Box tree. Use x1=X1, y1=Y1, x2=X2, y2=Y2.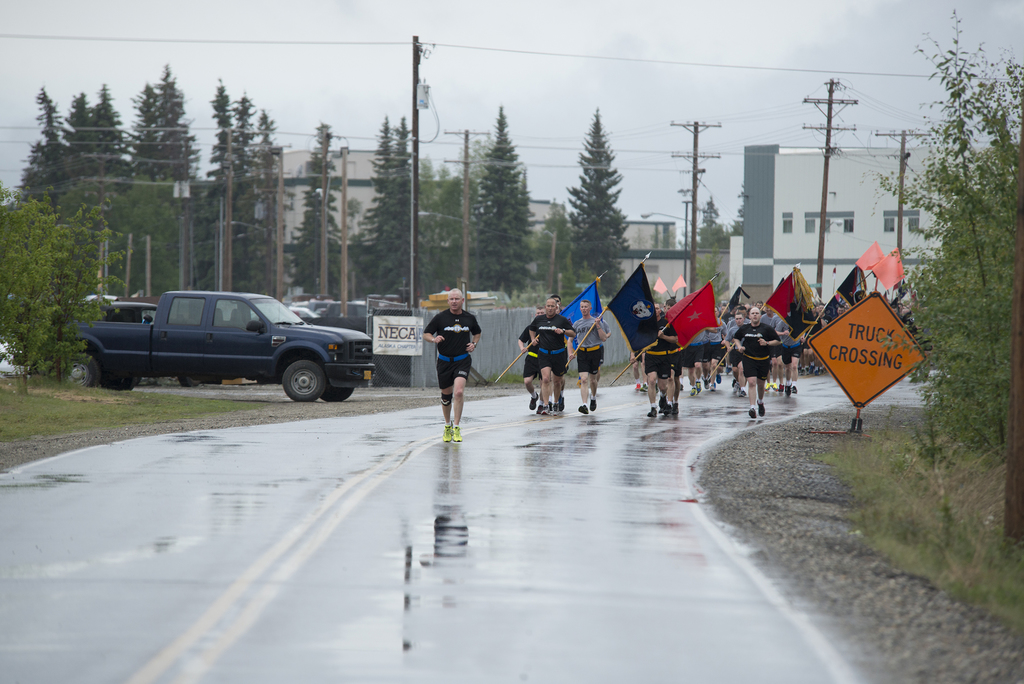
x1=346, y1=108, x2=394, y2=295.
